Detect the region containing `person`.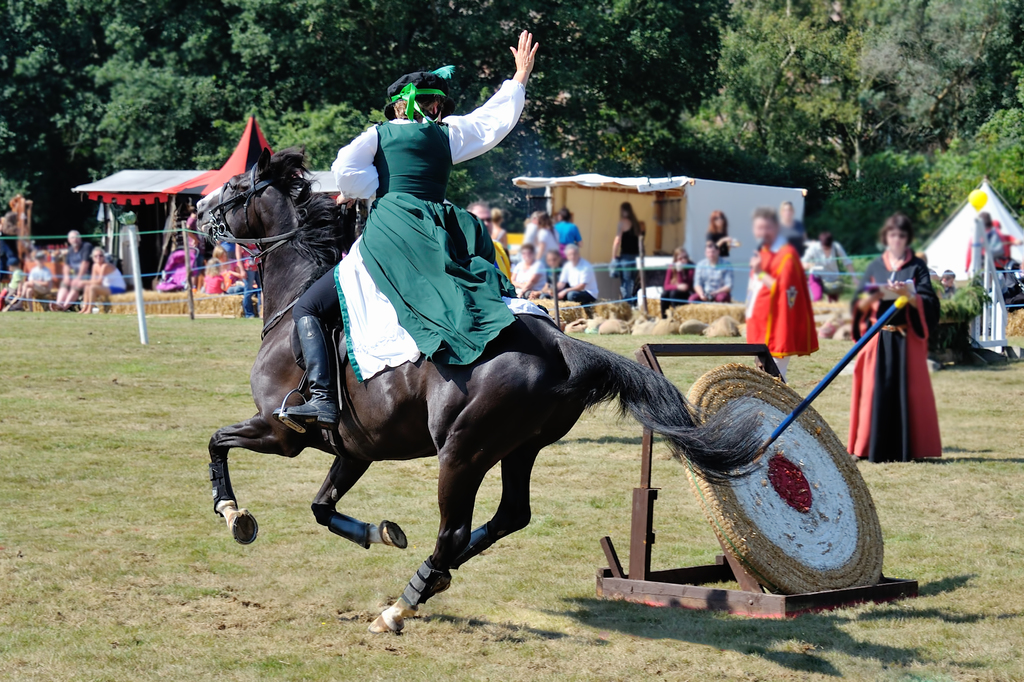
box(0, 211, 21, 285).
